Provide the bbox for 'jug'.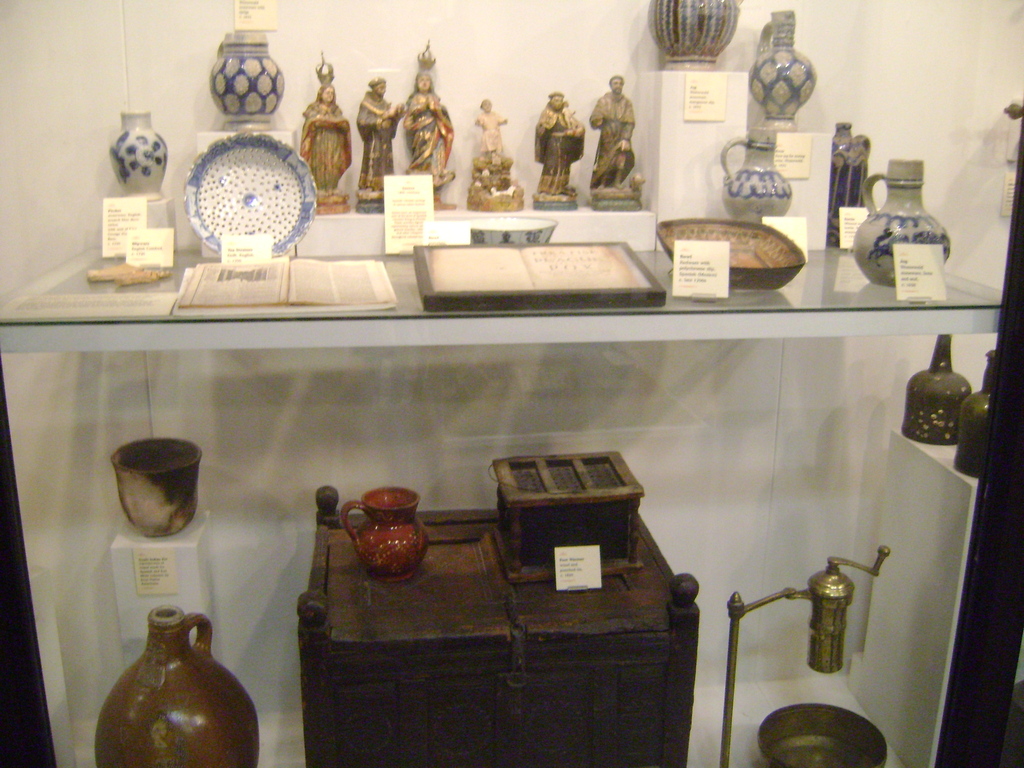
crop(95, 605, 260, 767).
